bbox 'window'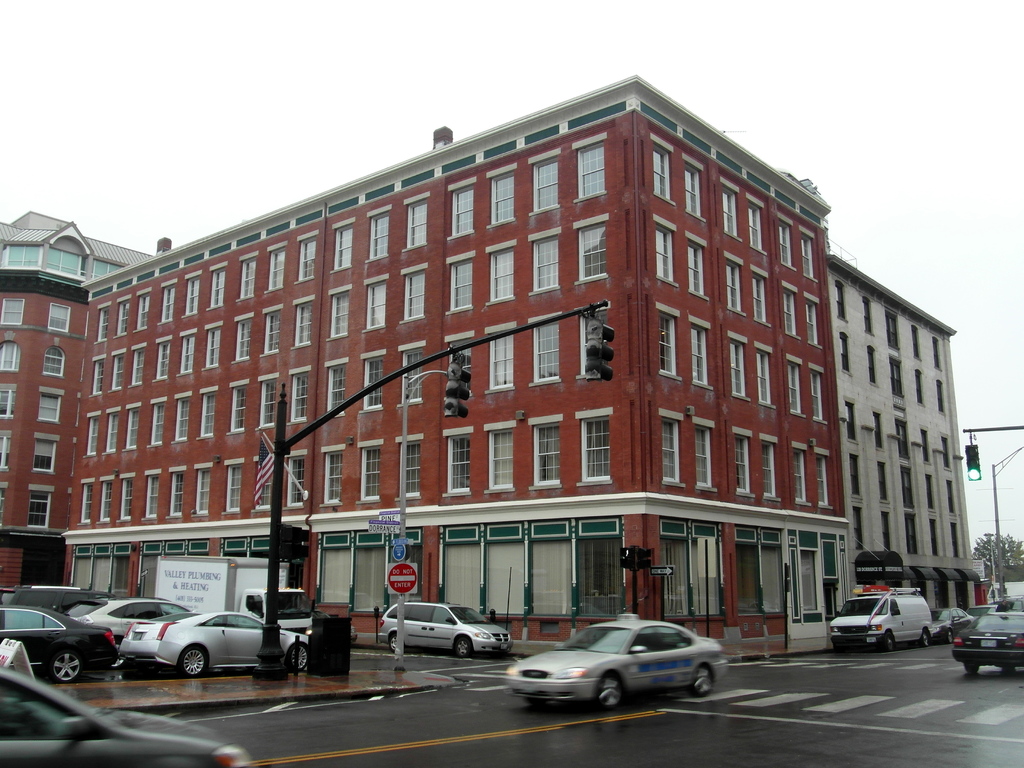
l=730, t=341, r=742, b=396
